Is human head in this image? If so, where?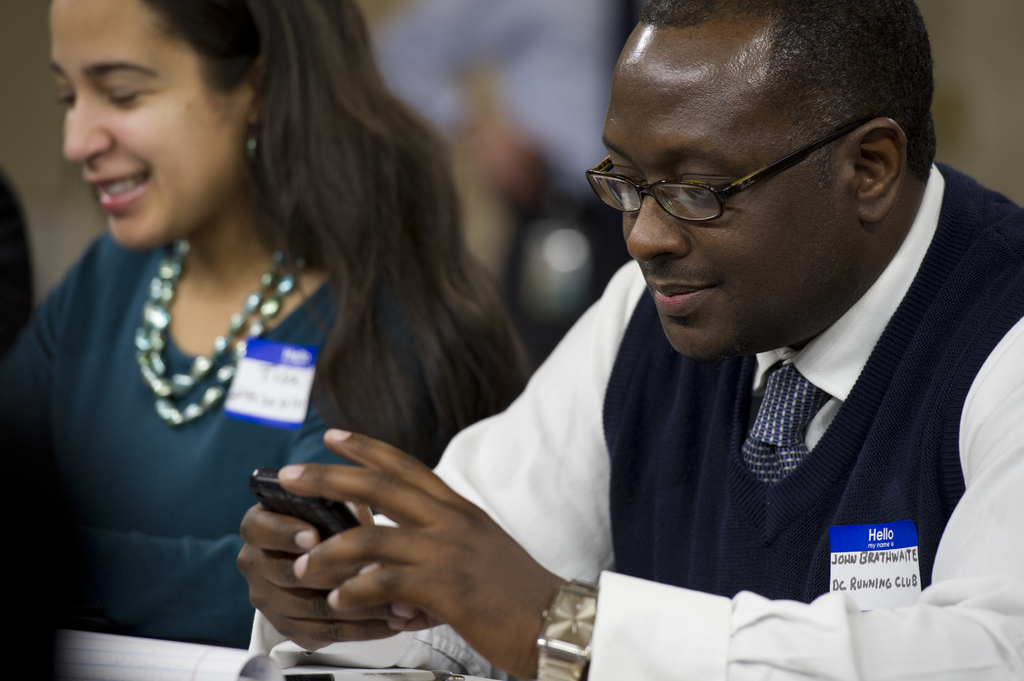
Yes, at [594,0,938,348].
